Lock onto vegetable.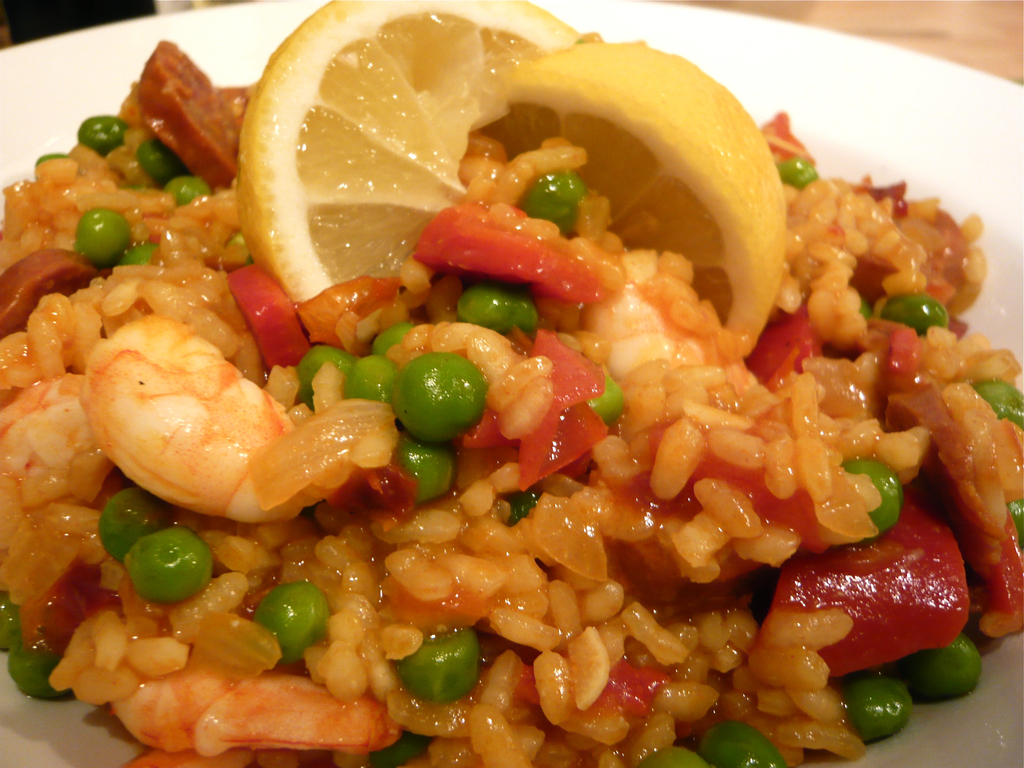
Locked: select_region(124, 523, 218, 609).
